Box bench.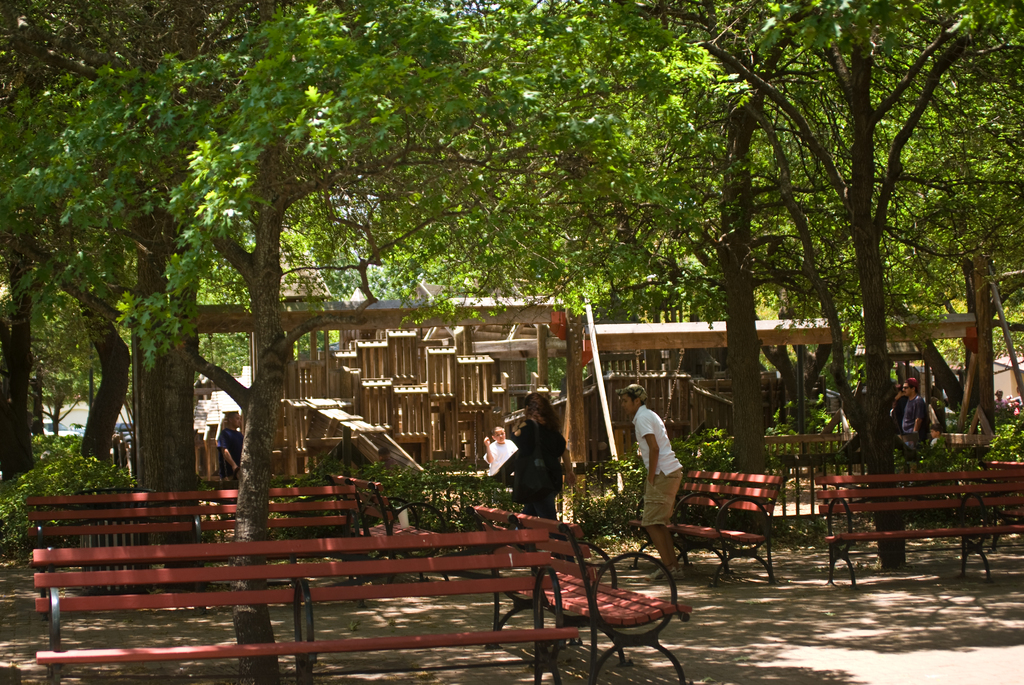
{"left": 326, "top": 469, "right": 468, "bottom": 568}.
